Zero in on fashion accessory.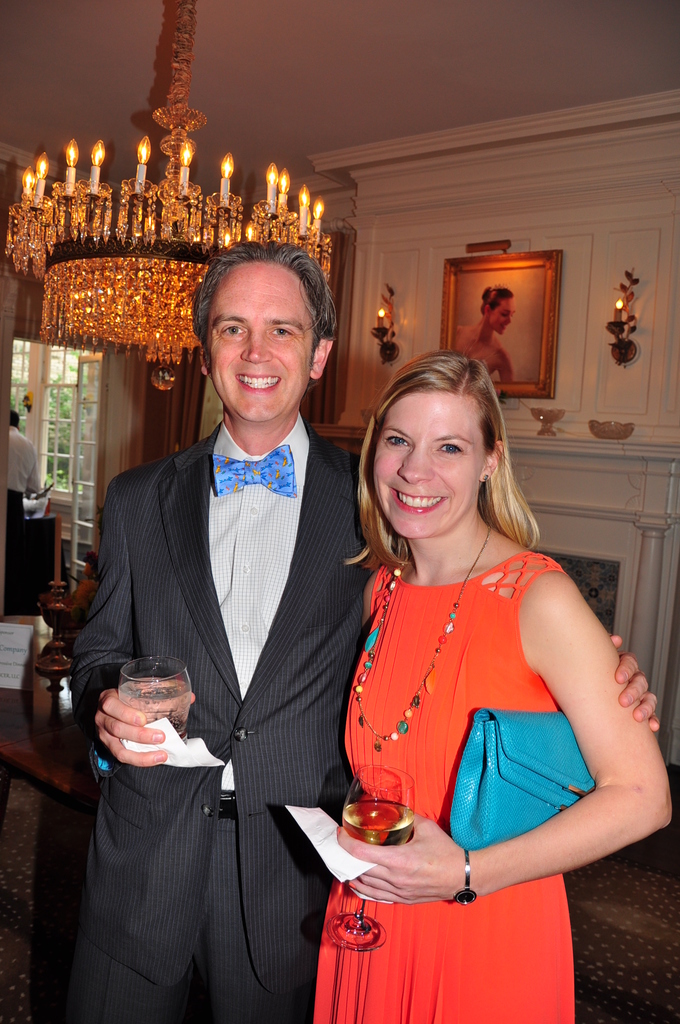
Zeroed in: rect(345, 879, 359, 889).
